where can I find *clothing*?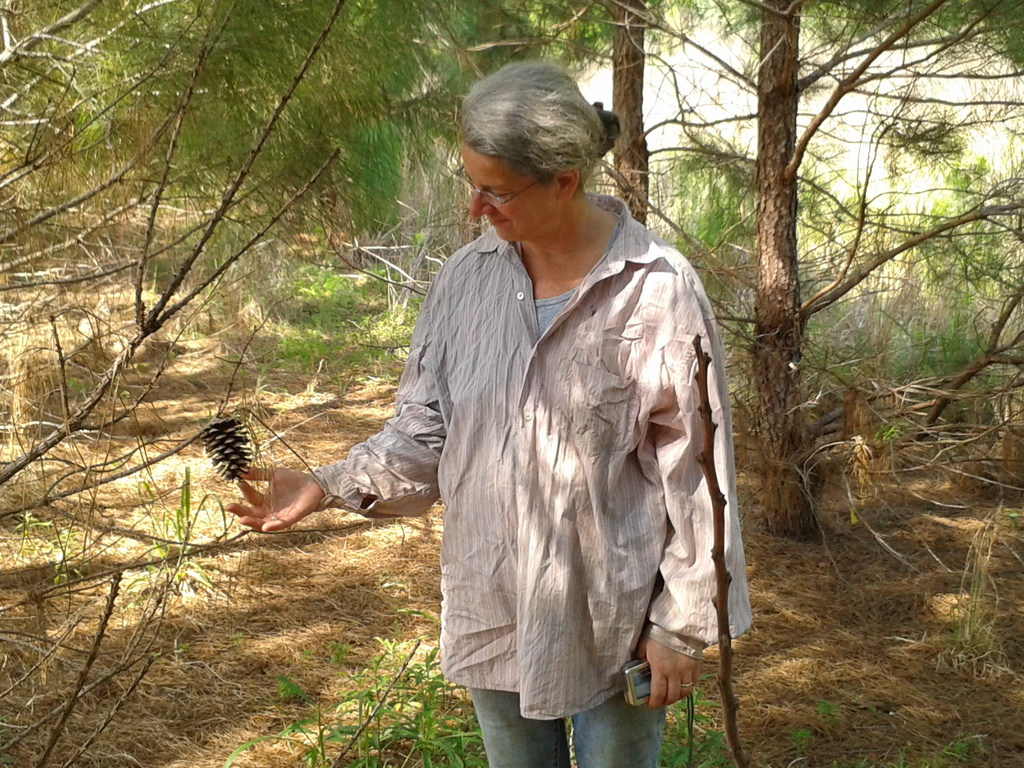
You can find it at crop(306, 164, 739, 726).
